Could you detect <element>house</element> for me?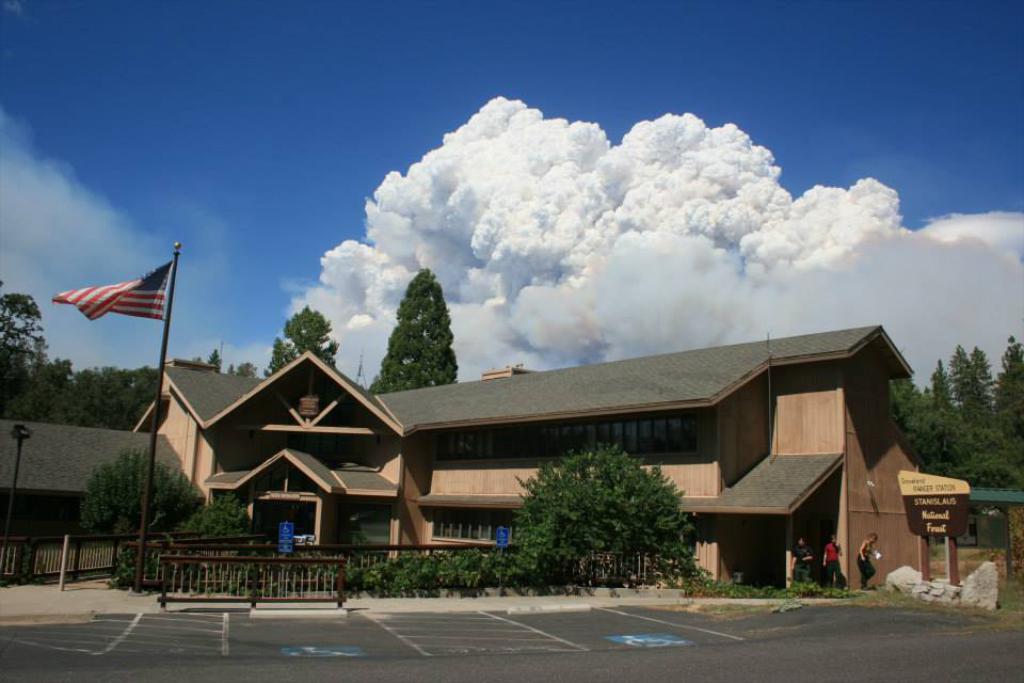
Detection result: (0,416,210,579).
